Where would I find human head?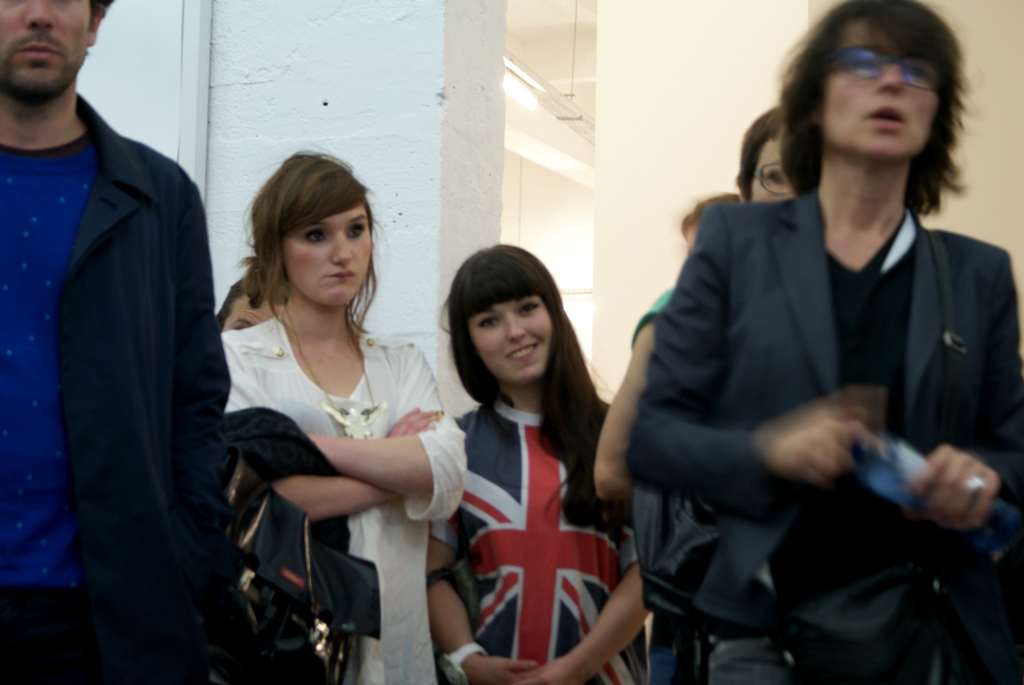
At rect(269, 150, 375, 305).
